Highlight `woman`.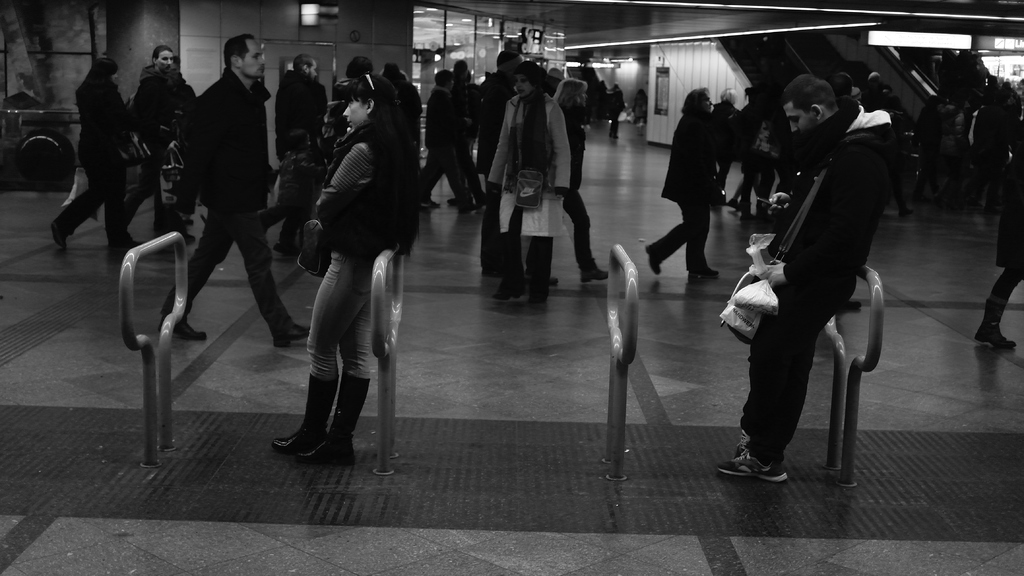
Highlighted region: select_region(487, 60, 572, 303).
